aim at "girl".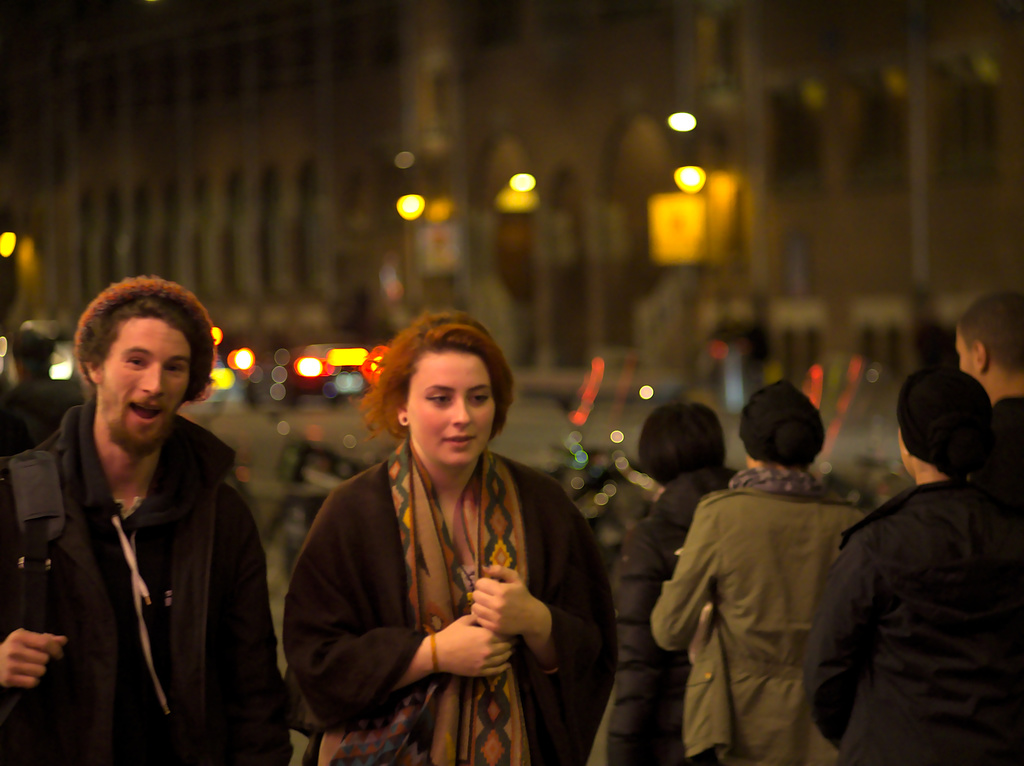
Aimed at [282,308,616,765].
